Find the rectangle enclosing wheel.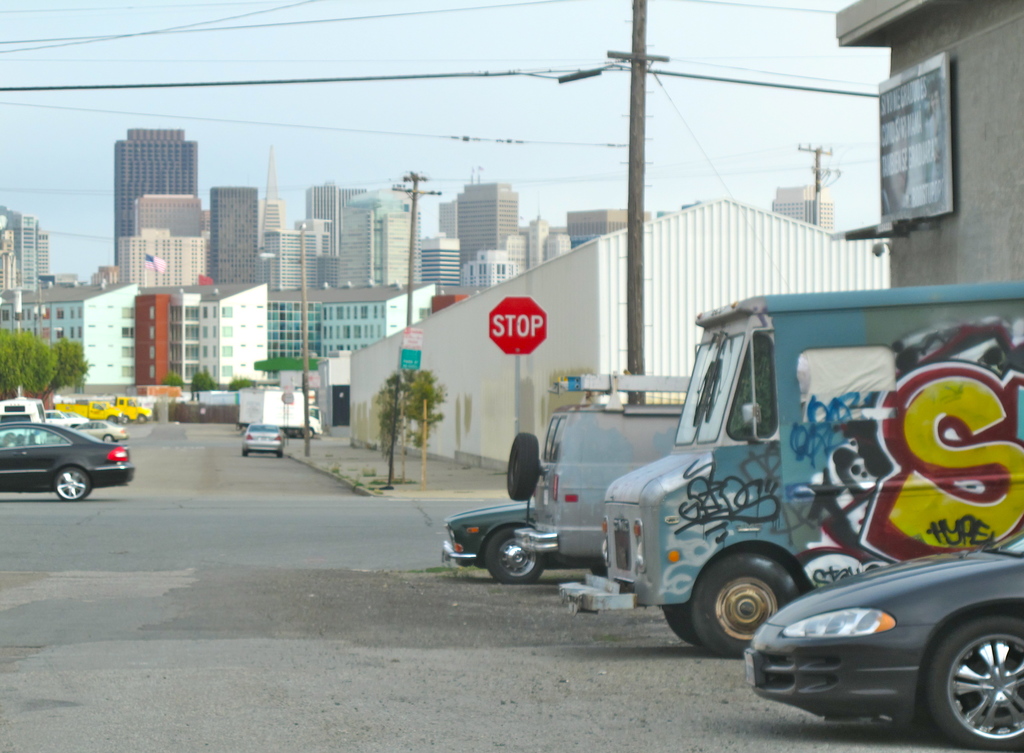
506/432/536/501.
